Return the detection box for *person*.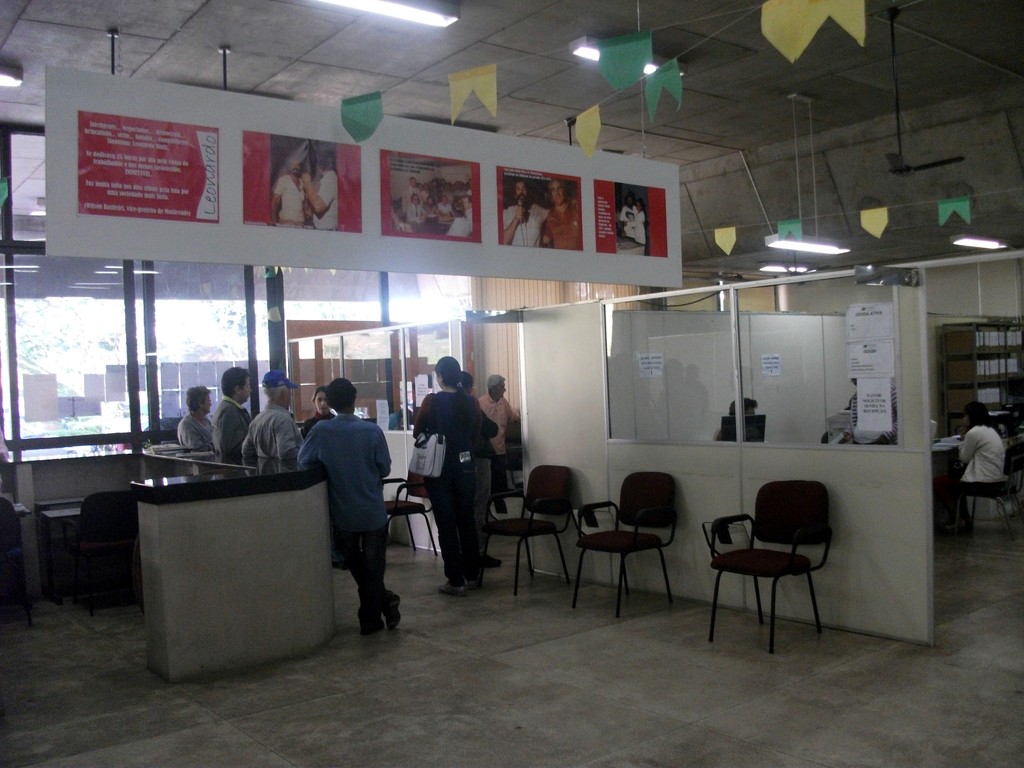
BBox(298, 151, 338, 229).
